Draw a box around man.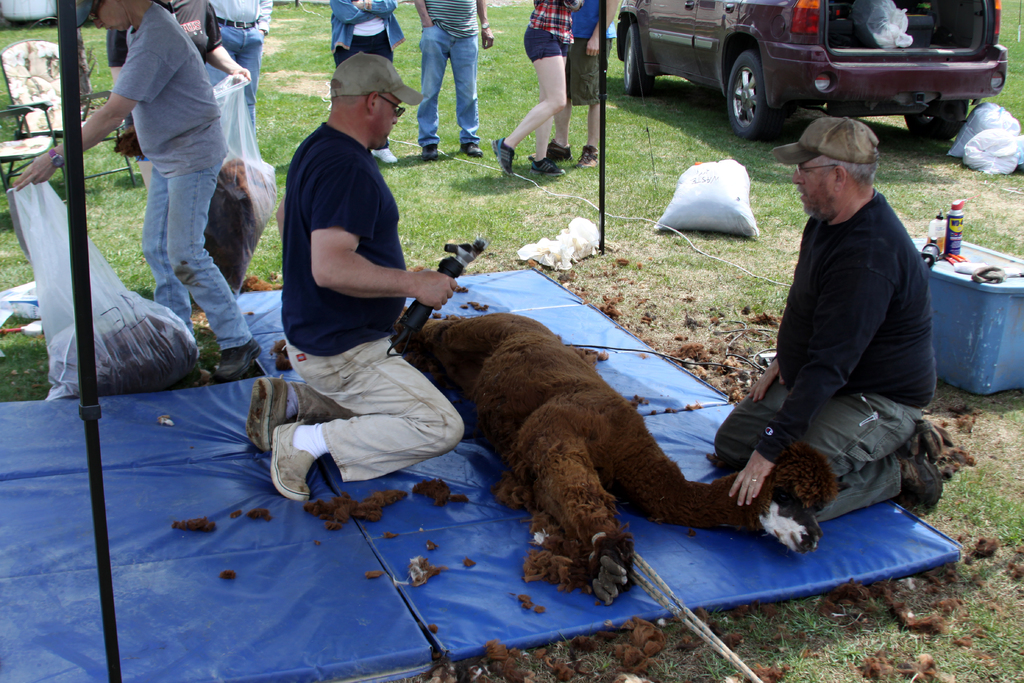
Rect(194, 0, 275, 176).
